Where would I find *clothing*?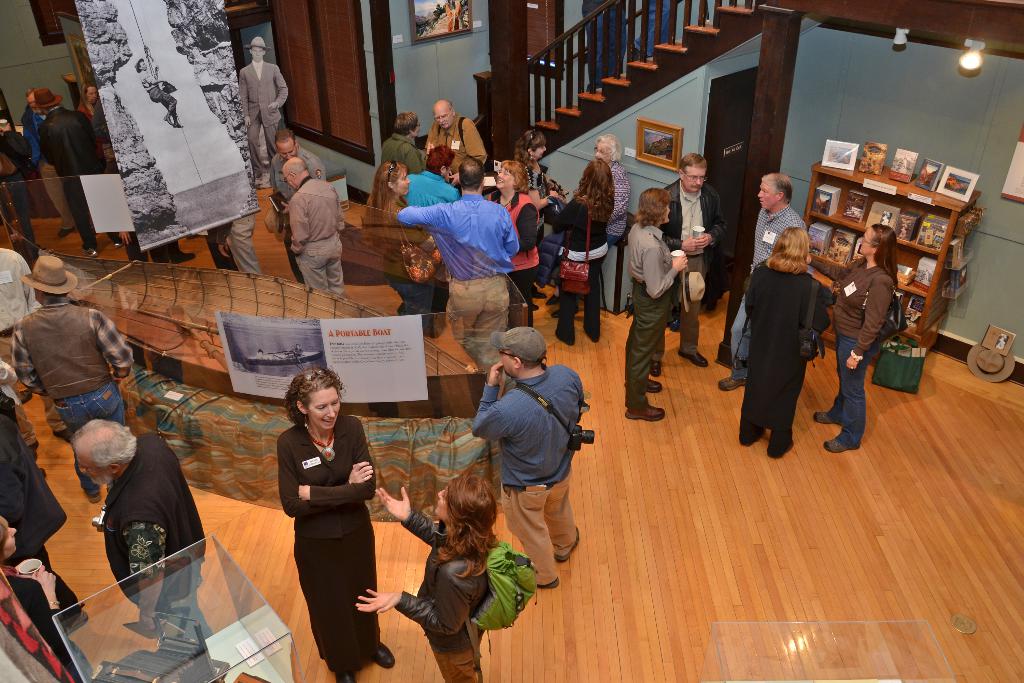
At [left=259, top=381, right=378, bottom=654].
